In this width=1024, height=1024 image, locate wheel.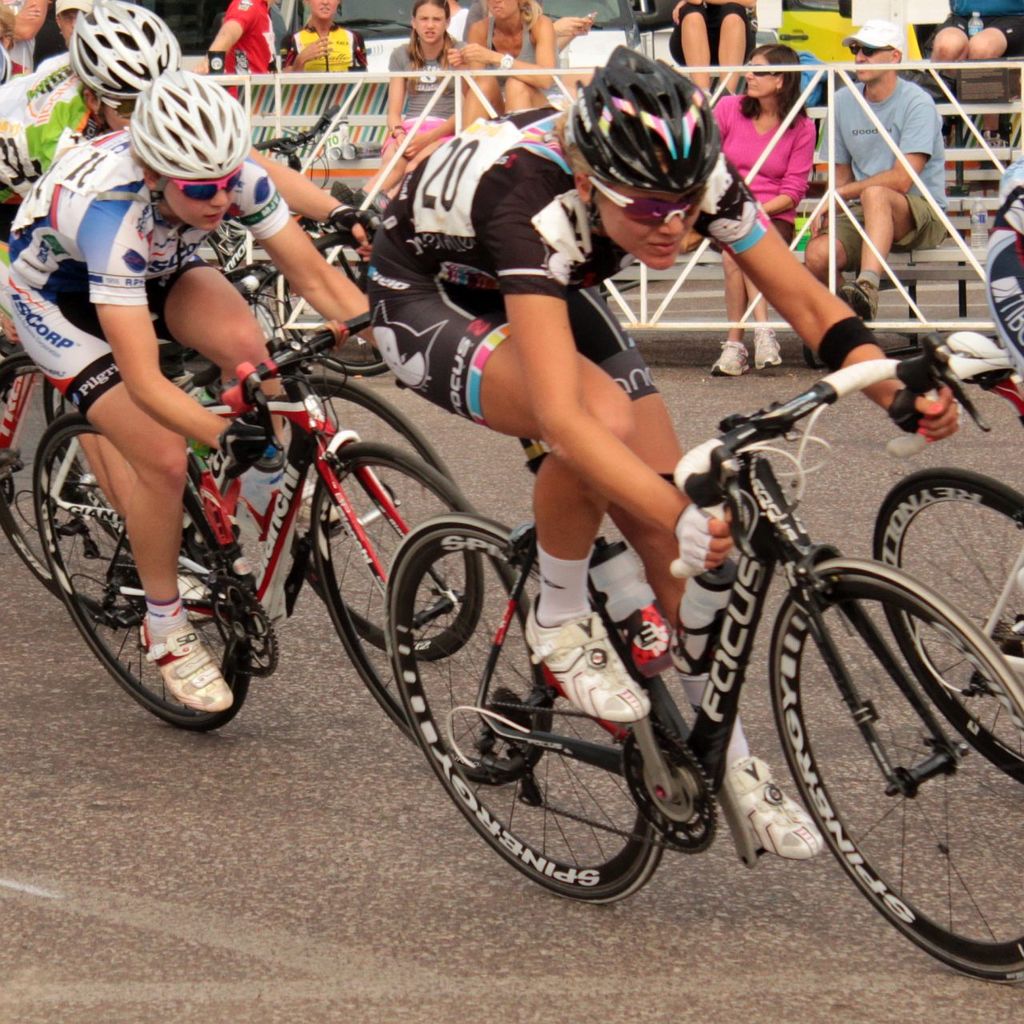
Bounding box: 49, 426, 255, 729.
